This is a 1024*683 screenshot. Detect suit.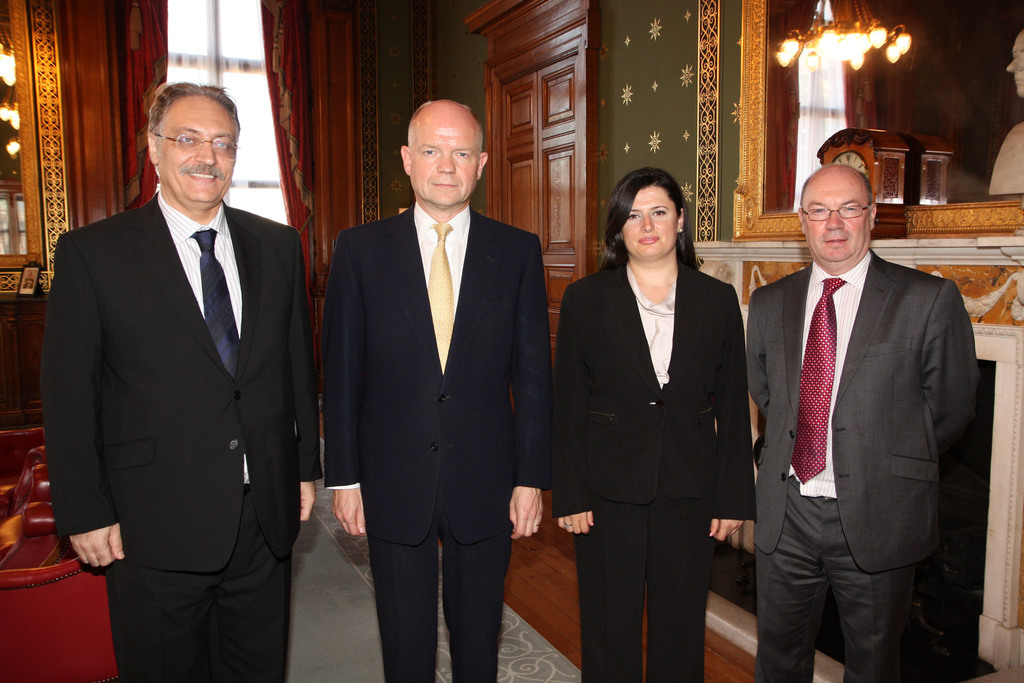
detection(320, 199, 555, 682).
